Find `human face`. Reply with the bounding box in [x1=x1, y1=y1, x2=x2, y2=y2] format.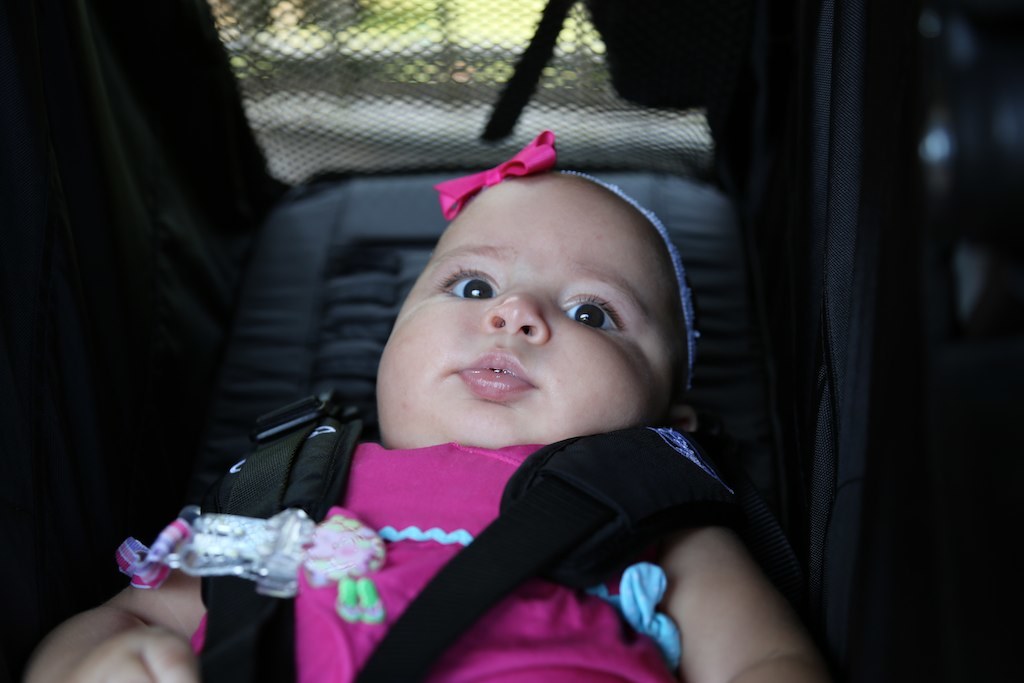
[x1=376, y1=181, x2=670, y2=449].
